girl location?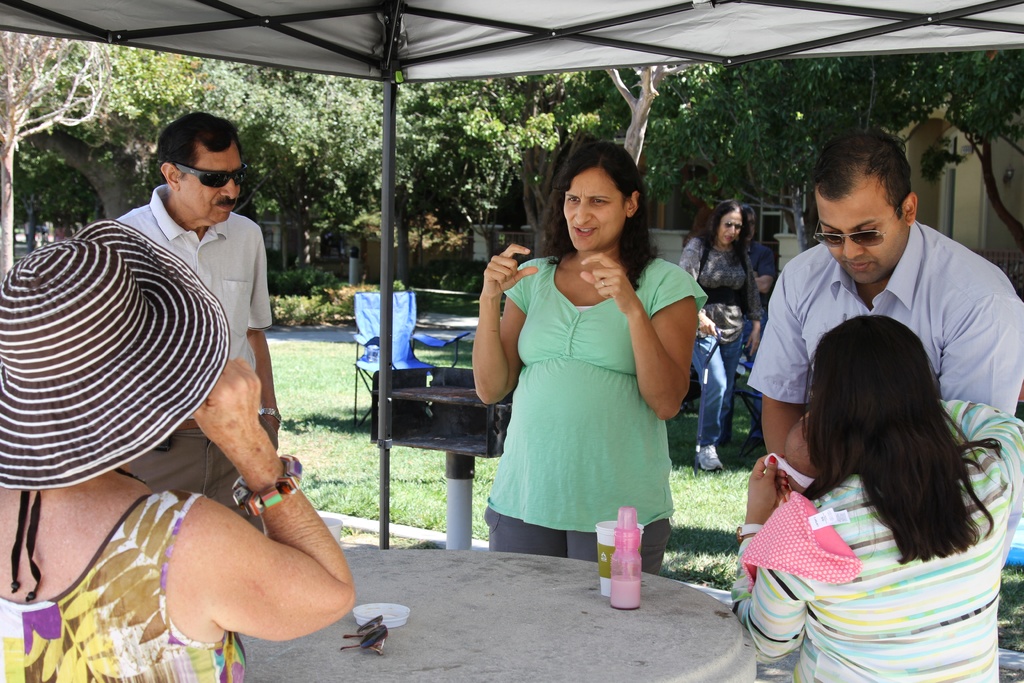
(643,193,766,506)
